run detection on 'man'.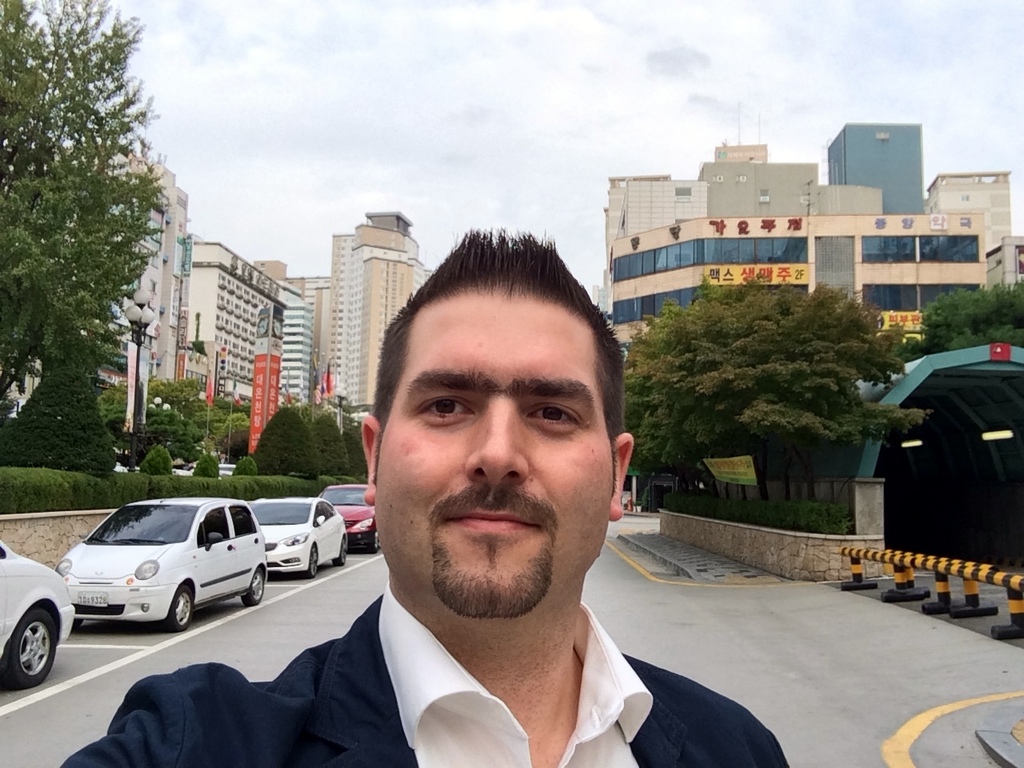
Result: (214, 258, 802, 767).
